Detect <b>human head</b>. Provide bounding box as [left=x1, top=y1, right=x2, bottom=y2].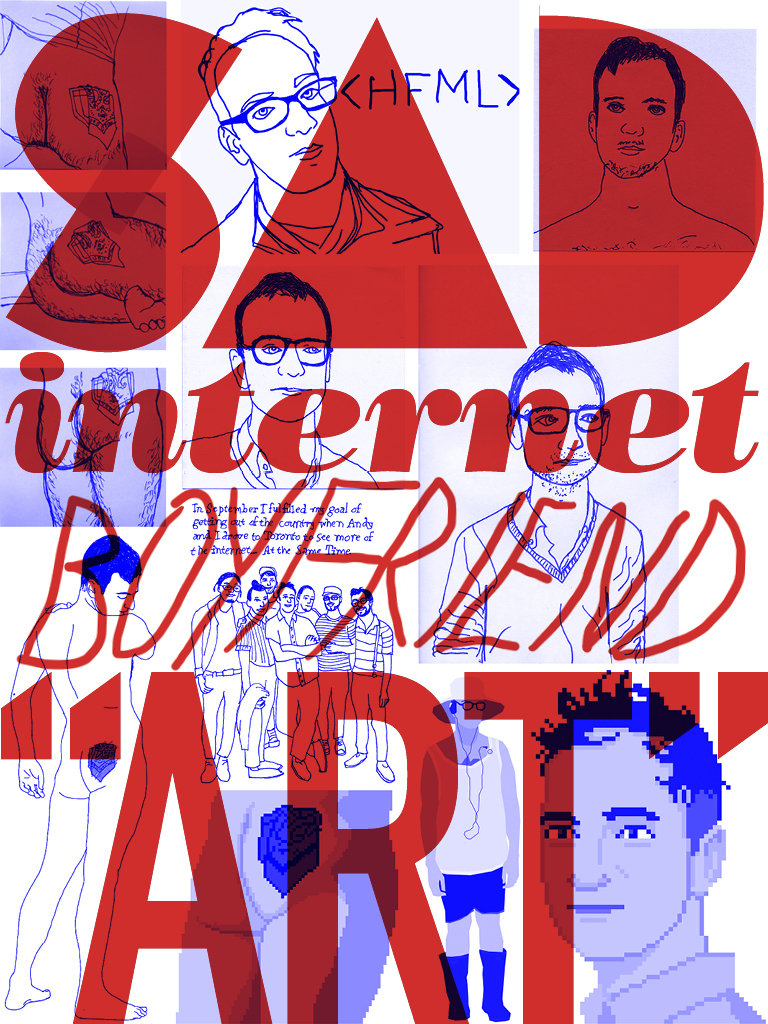
[left=497, top=353, right=616, bottom=483].
